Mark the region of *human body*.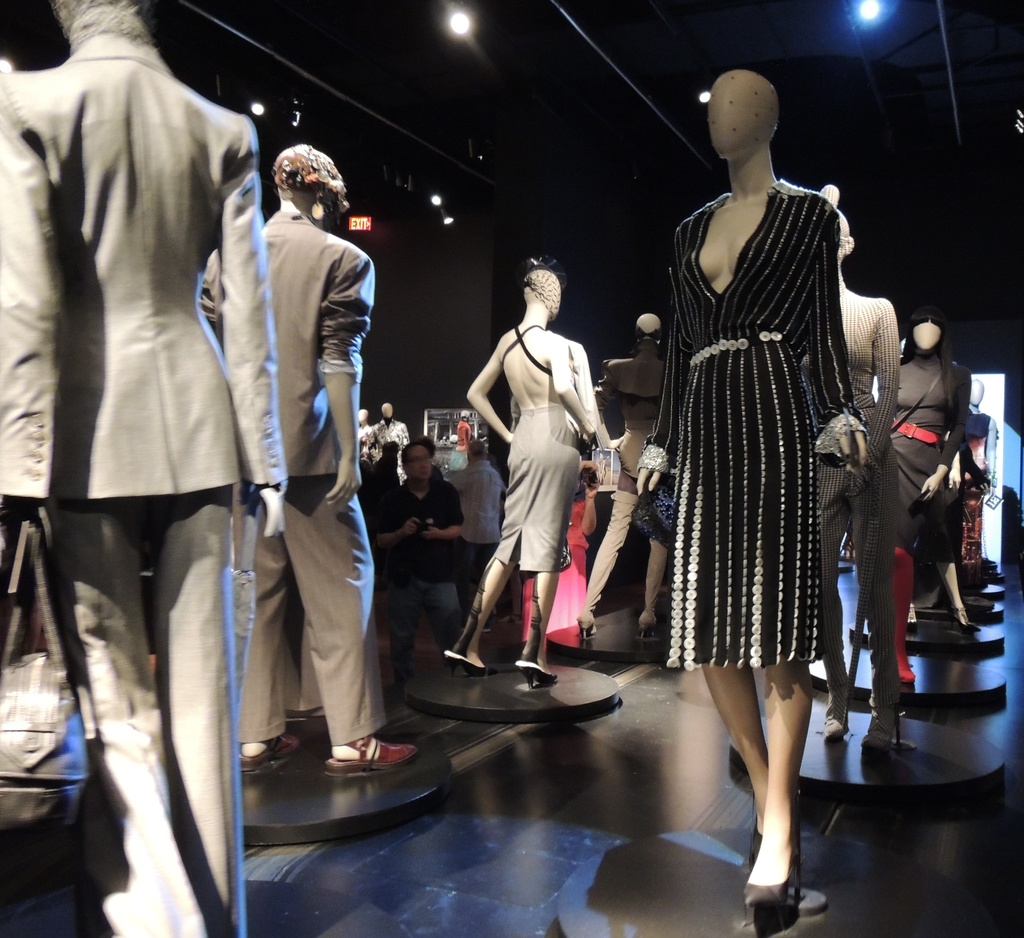
Region: (x1=451, y1=456, x2=499, y2=607).
